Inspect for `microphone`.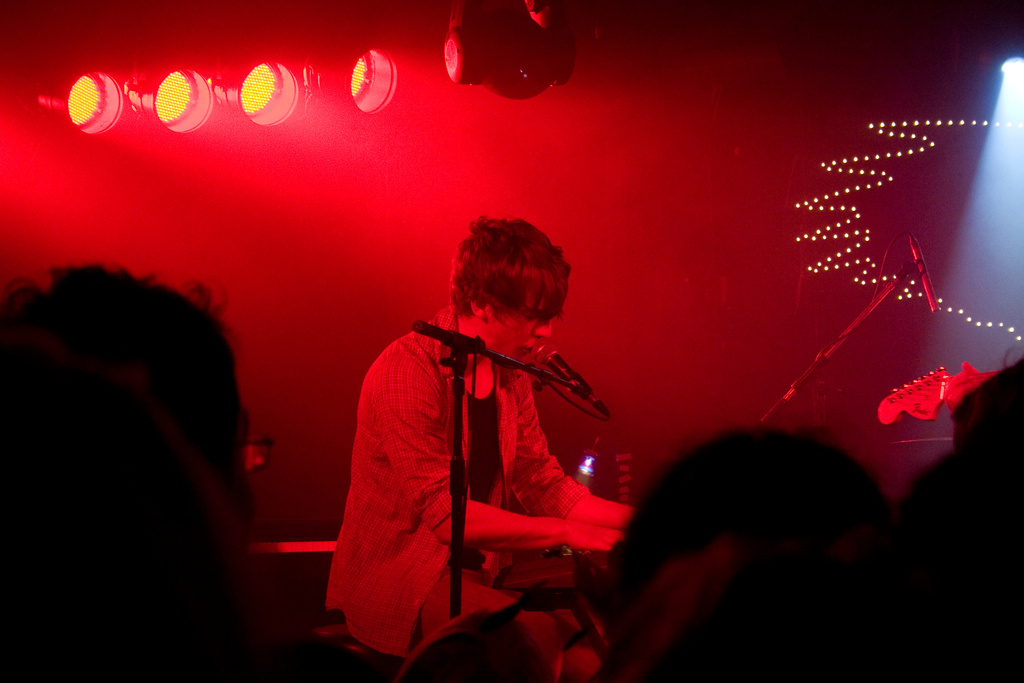
Inspection: select_region(906, 236, 939, 315).
